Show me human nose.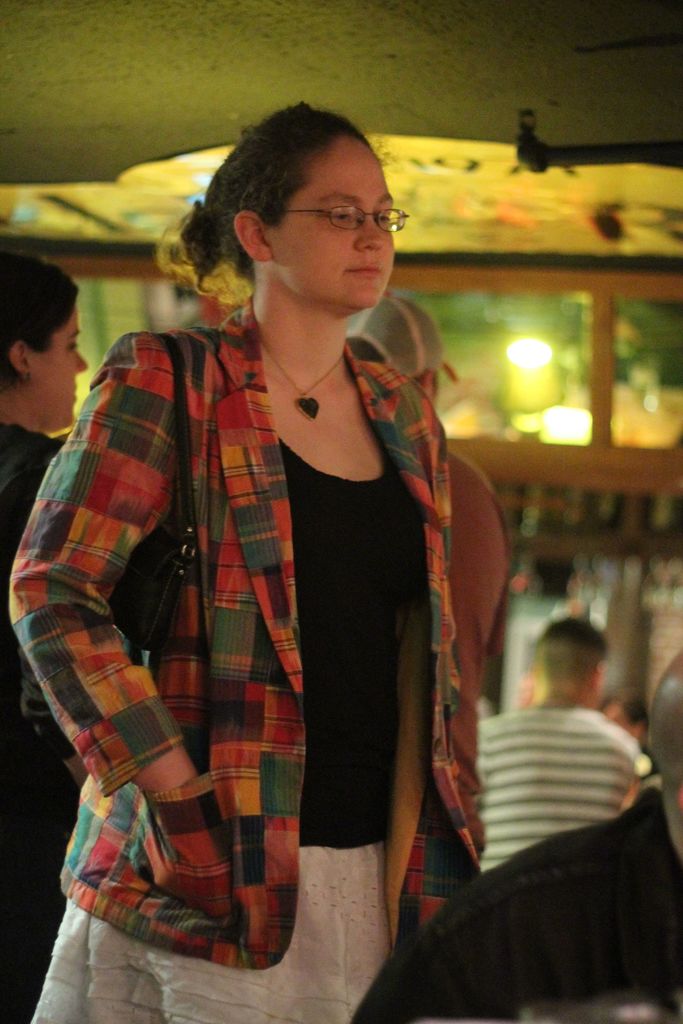
human nose is here: bbox=(76, 347, 87, 371).
